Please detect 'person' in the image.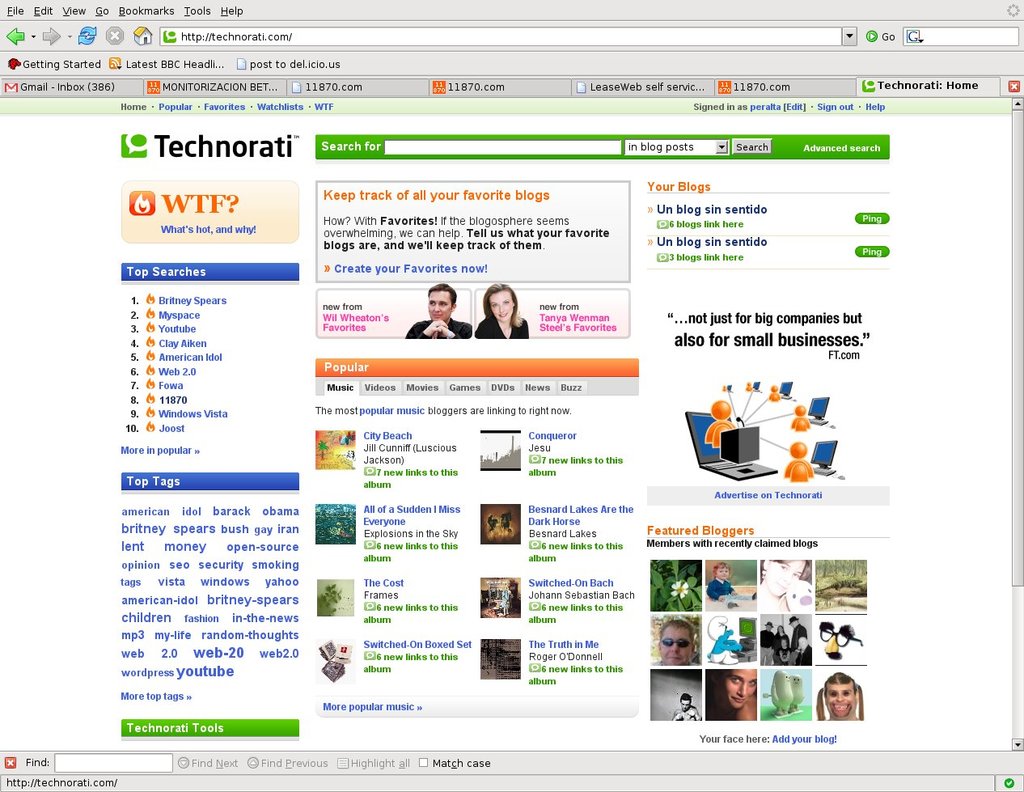
[771,629,792,661].
